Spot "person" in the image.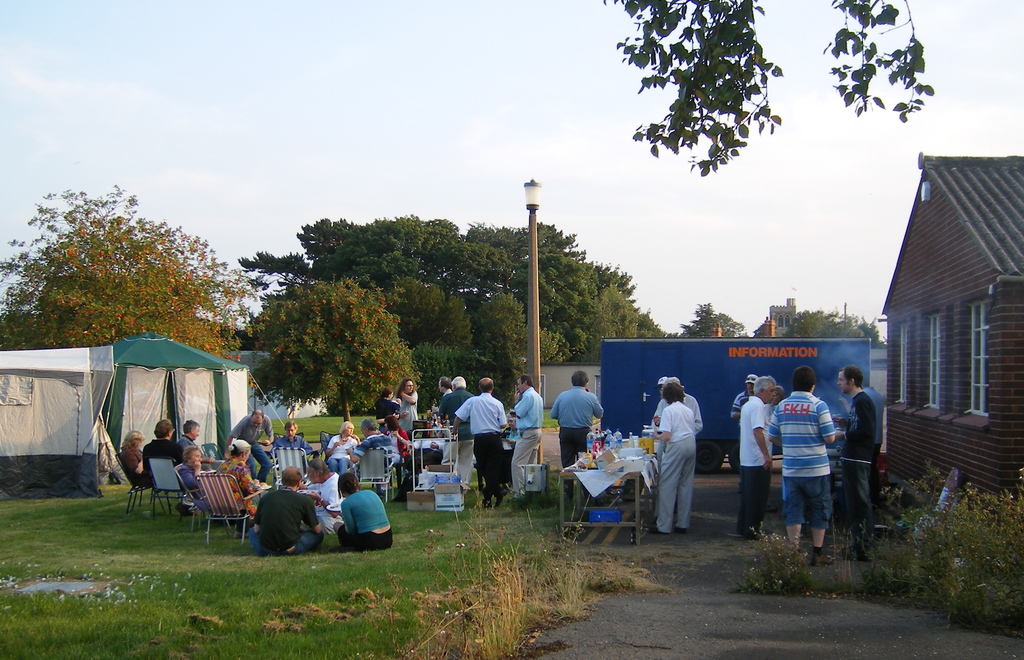
"person" found at [139,417,188,512].
